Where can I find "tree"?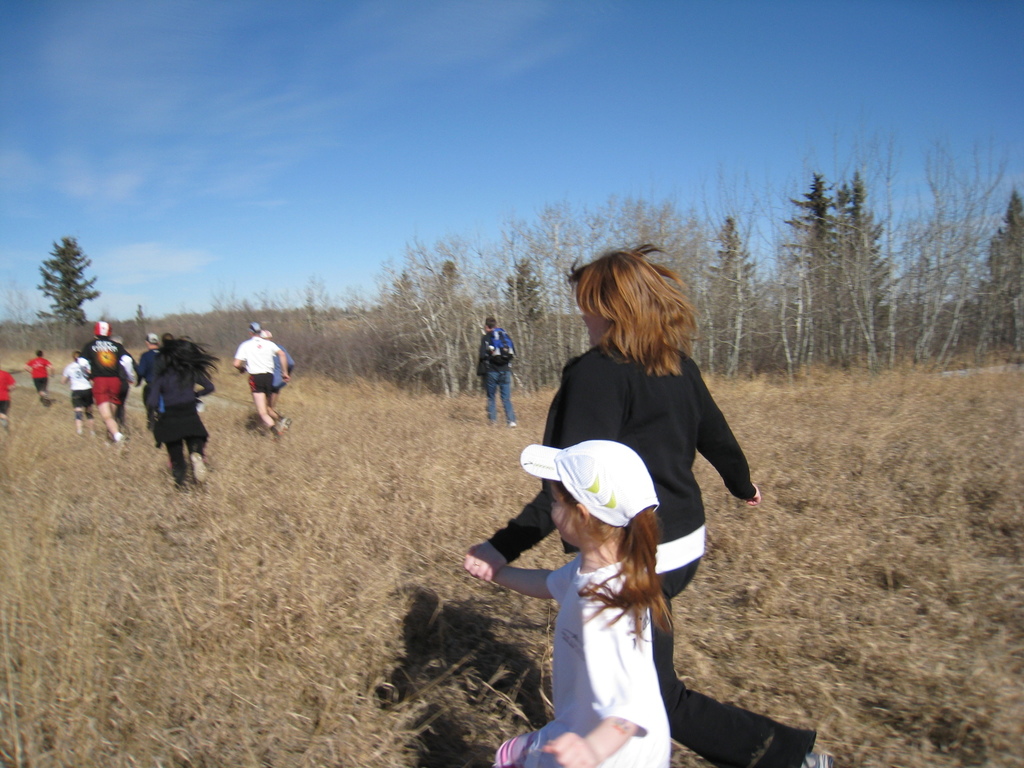
You can find it at x1=93, y1=306, x2=129, y2=355.
